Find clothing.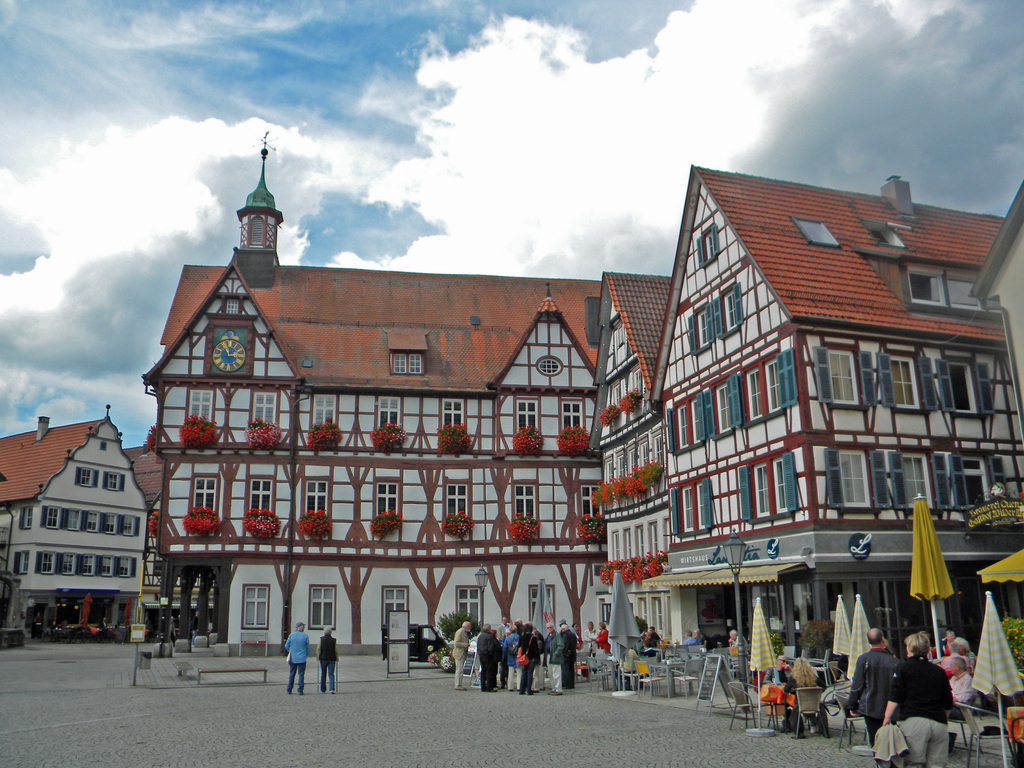
bbox=[762, 666, 788, 685].
